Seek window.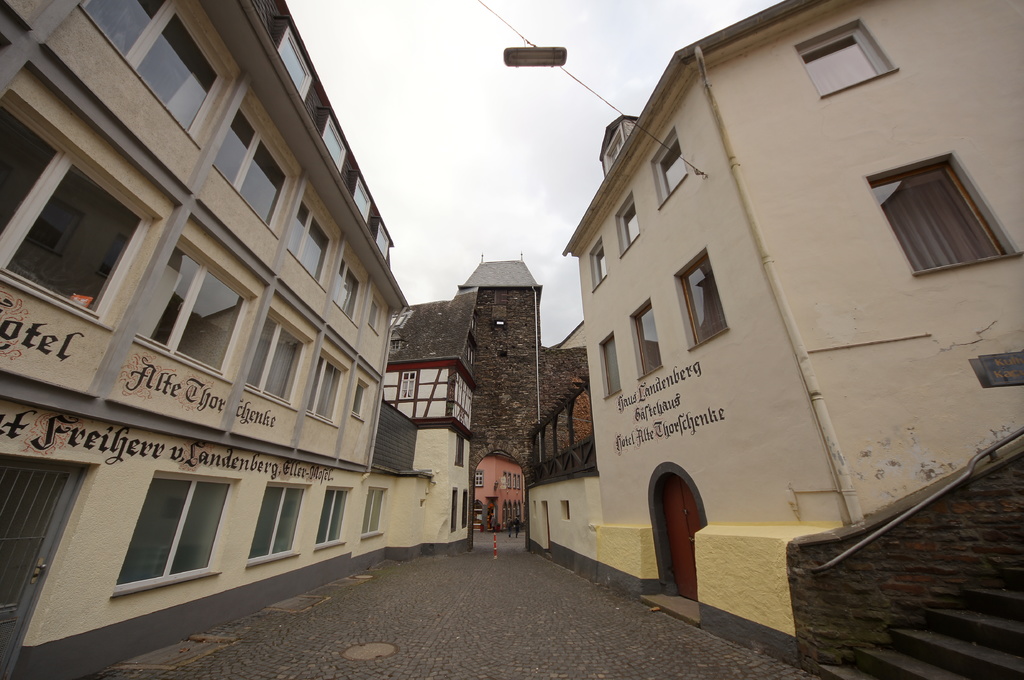
bbox=[631, 299, 662, 376].
